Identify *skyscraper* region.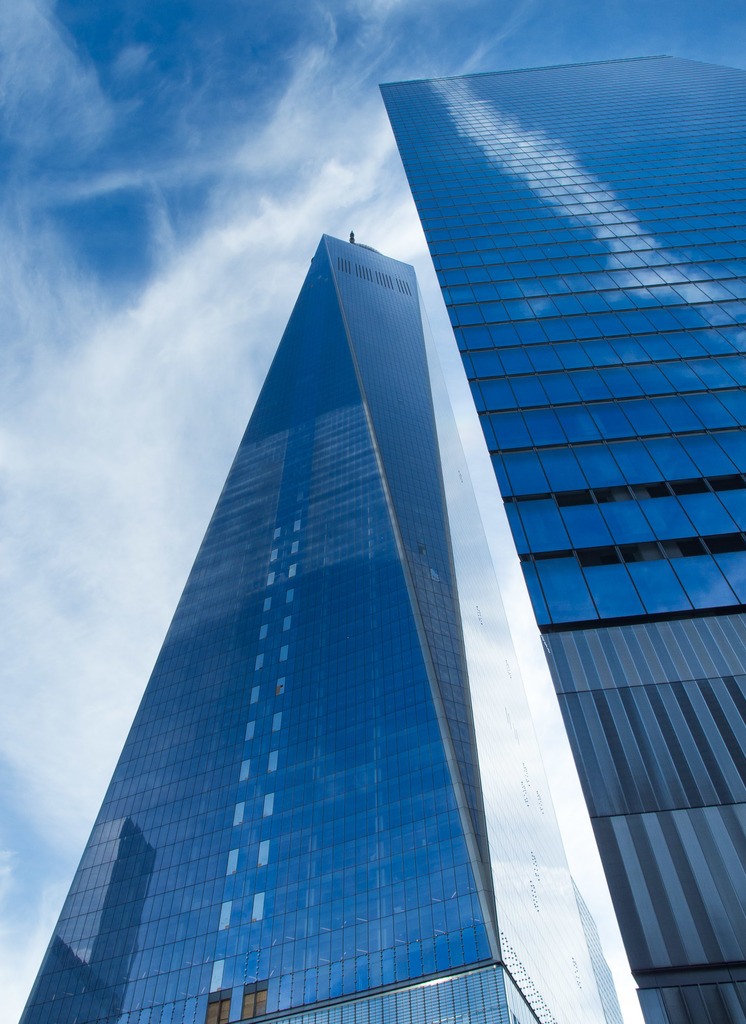
Region: x1=379 y1=54 x2=745 y2=1023.
